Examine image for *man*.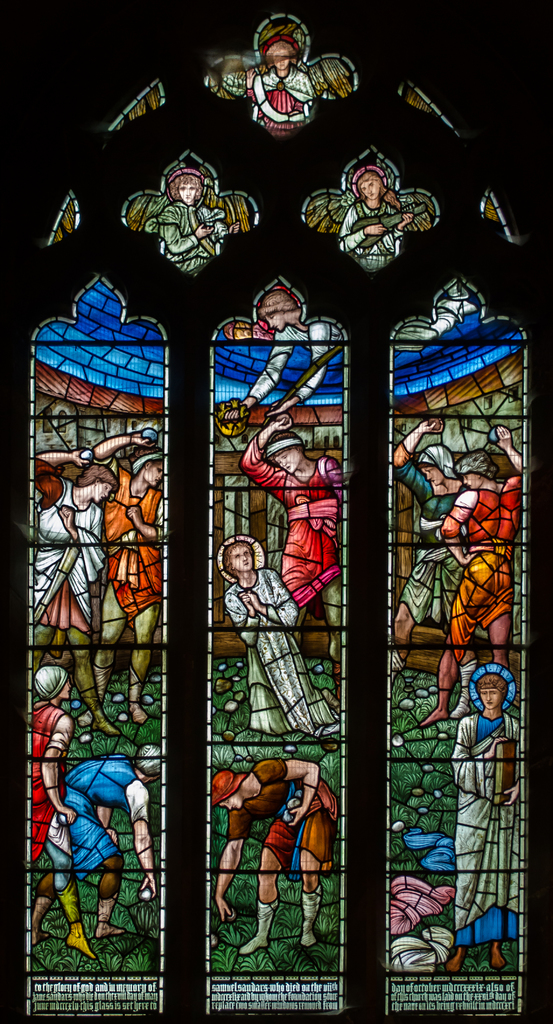
Examination result: [335,171,406,269].
